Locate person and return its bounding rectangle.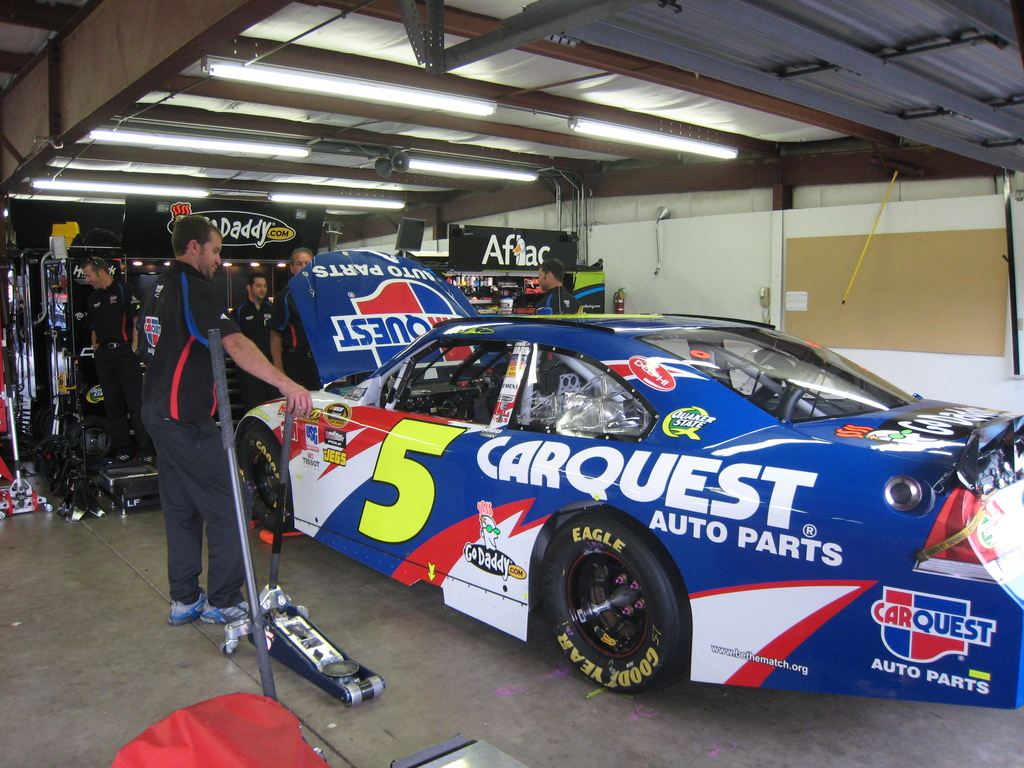
266/248/320/390.
